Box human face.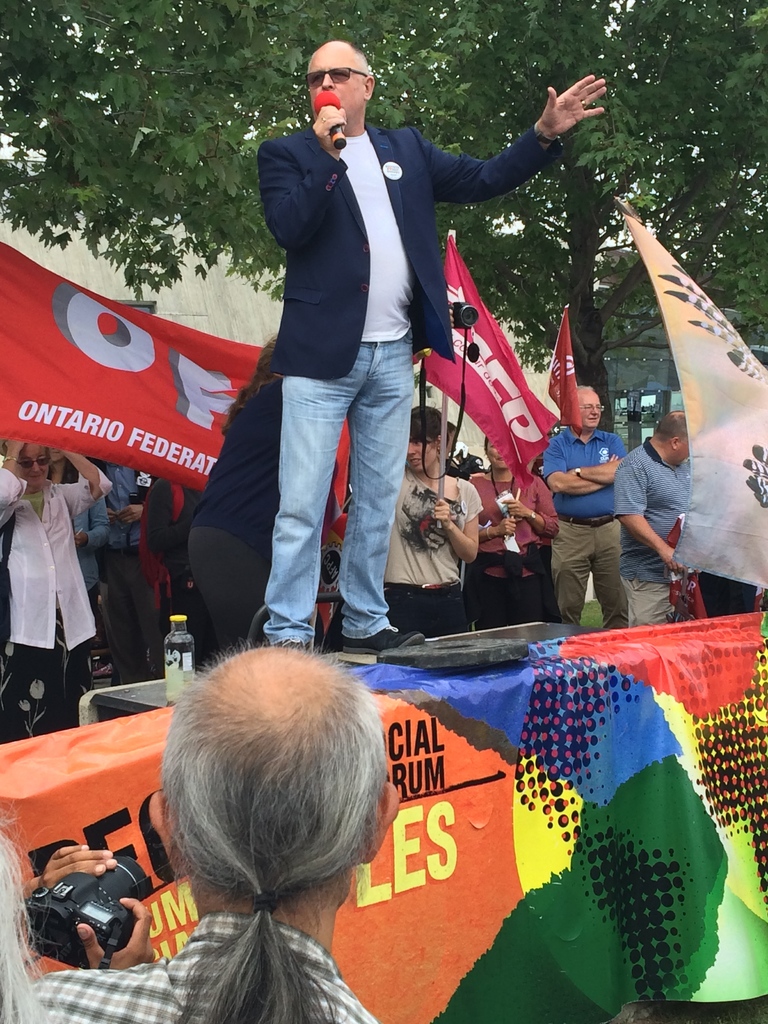
19:436:45:484.
